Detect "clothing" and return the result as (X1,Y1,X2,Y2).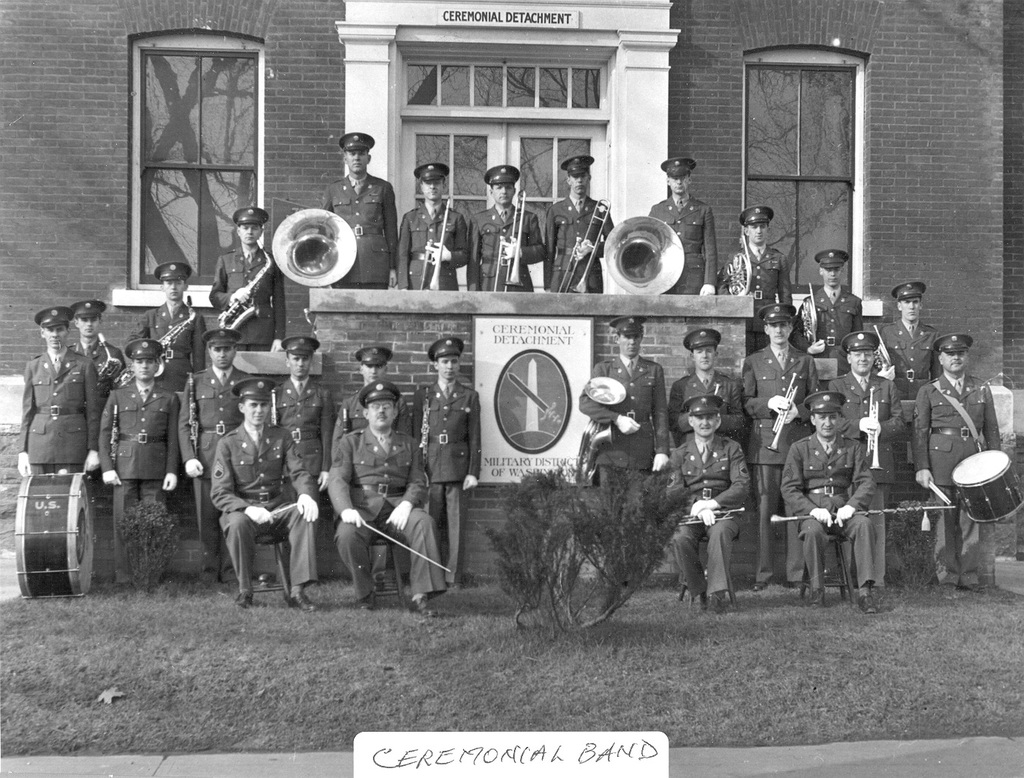
(128,296,208,389).
